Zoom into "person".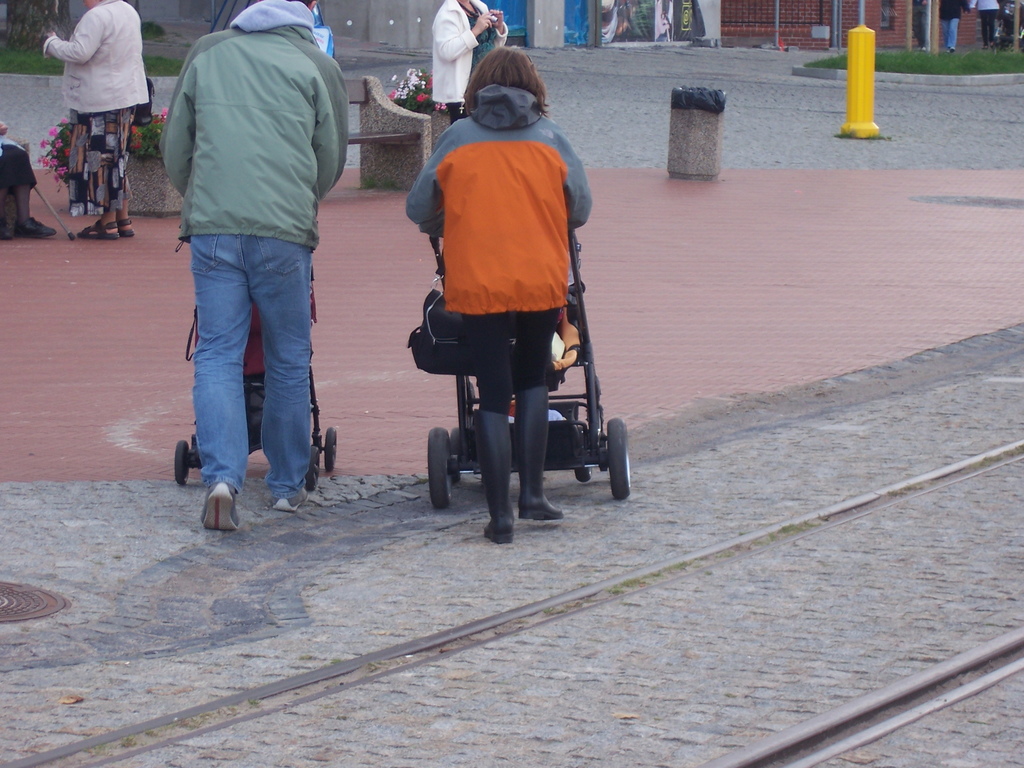
Zoom target: select_region(971, 0, 1000, 49).
